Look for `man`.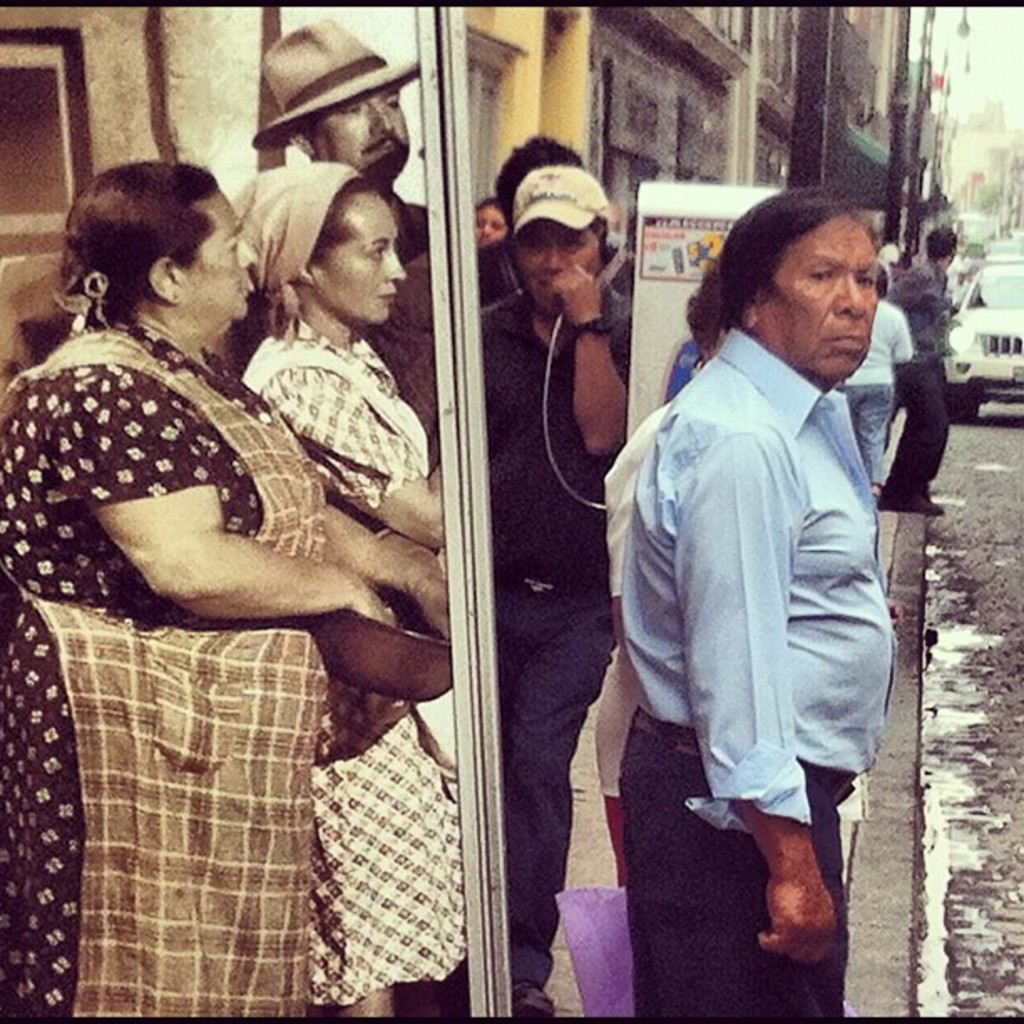
Found: <box>885,221,974,515</box>.
